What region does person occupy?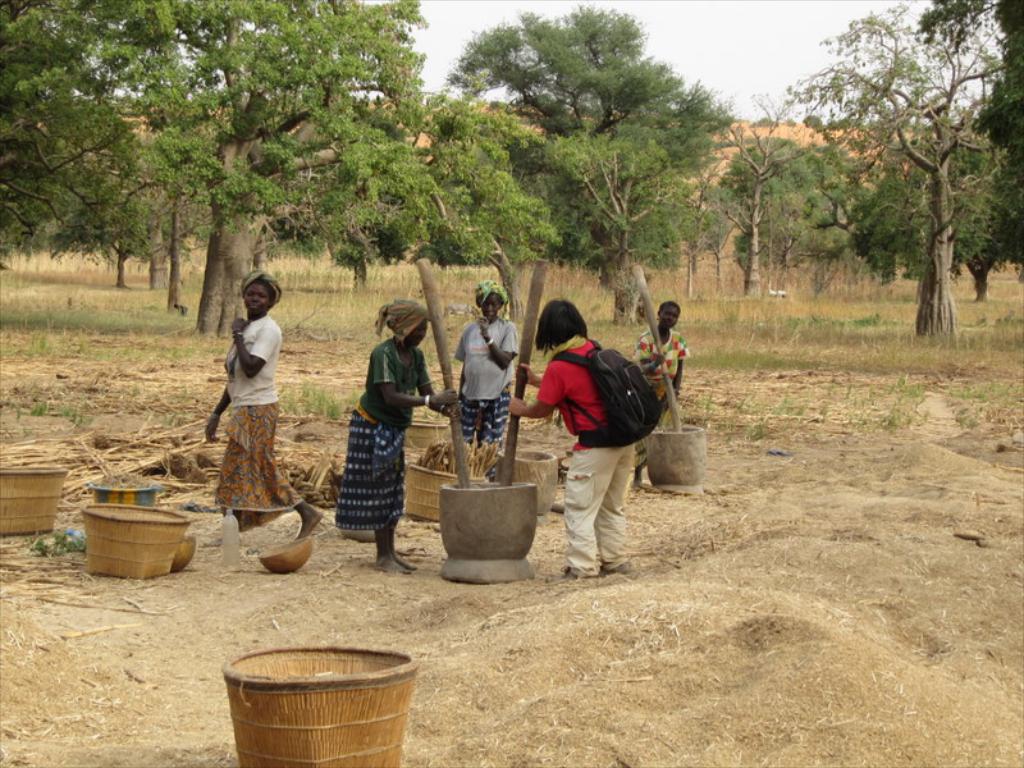
(x1=330, y1=300, x2=463, y2=573).
